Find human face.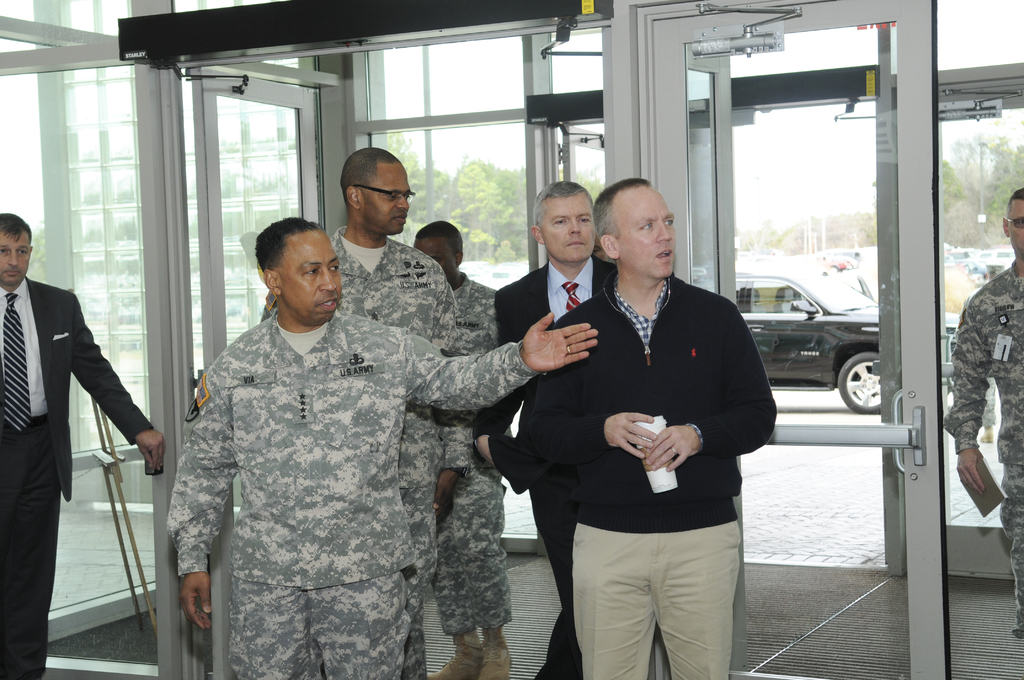
box(619, 184, 673, 282).
